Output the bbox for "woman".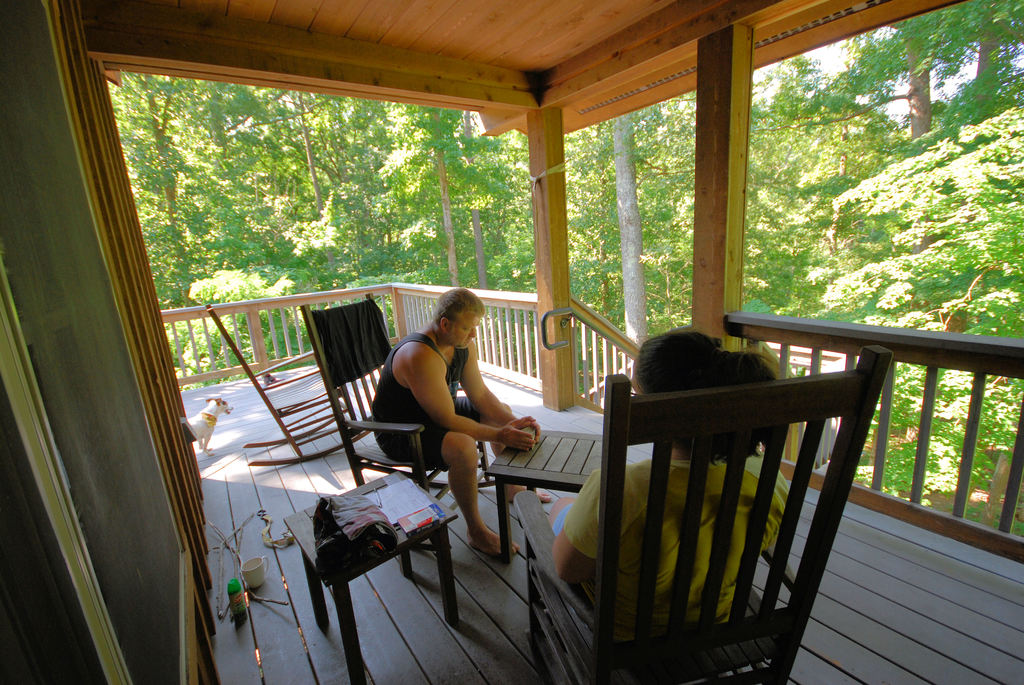
region(373, 284, 529, 570).
